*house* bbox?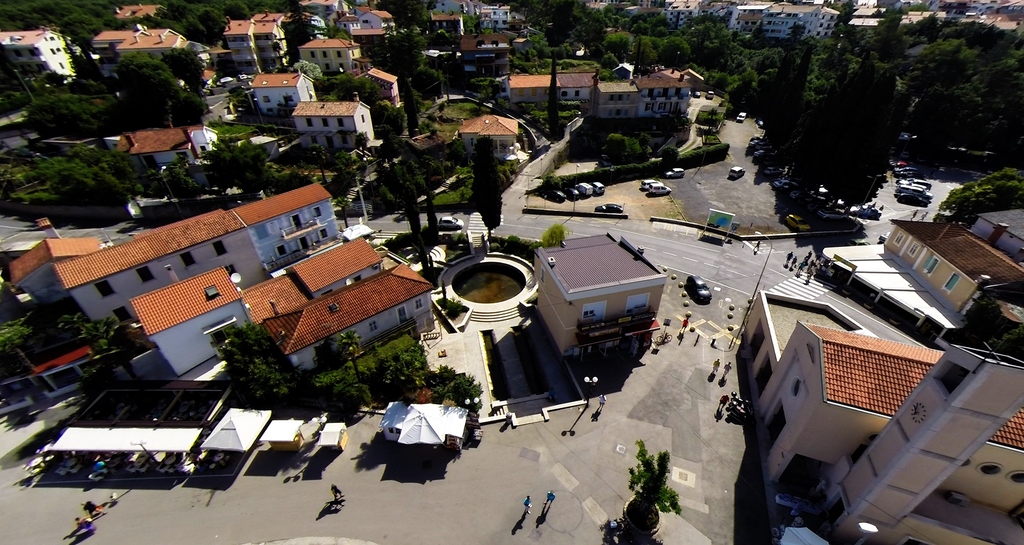
509 68 591 115
